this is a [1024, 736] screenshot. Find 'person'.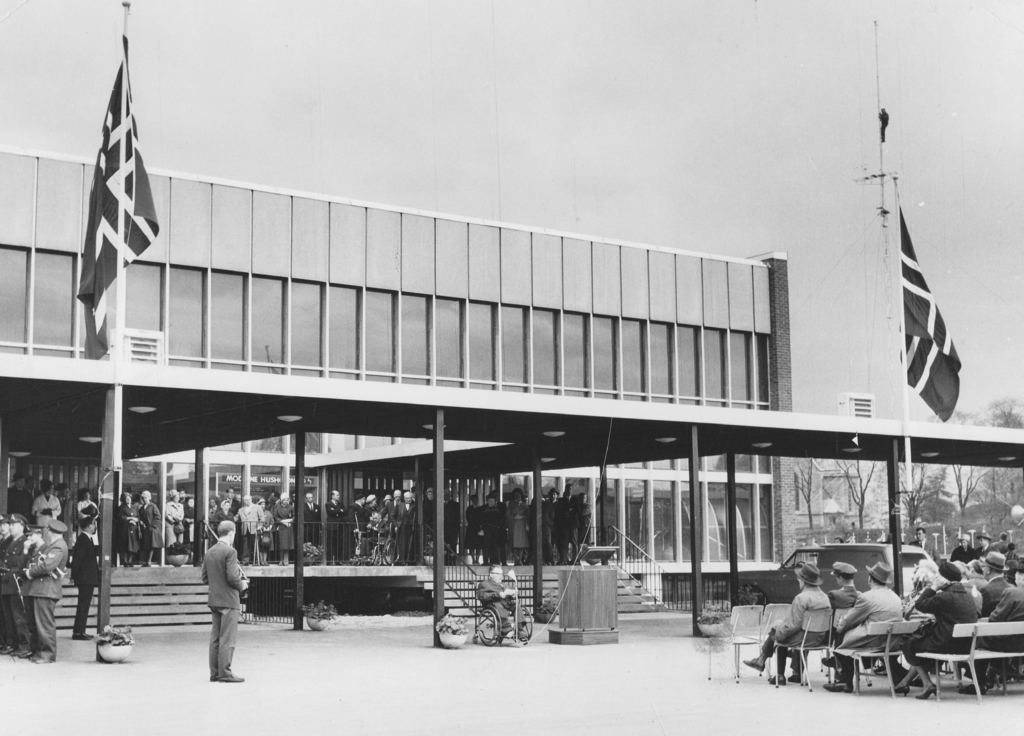
Bounding box: (x1=833, y1=565, x2=865, y2=689).
